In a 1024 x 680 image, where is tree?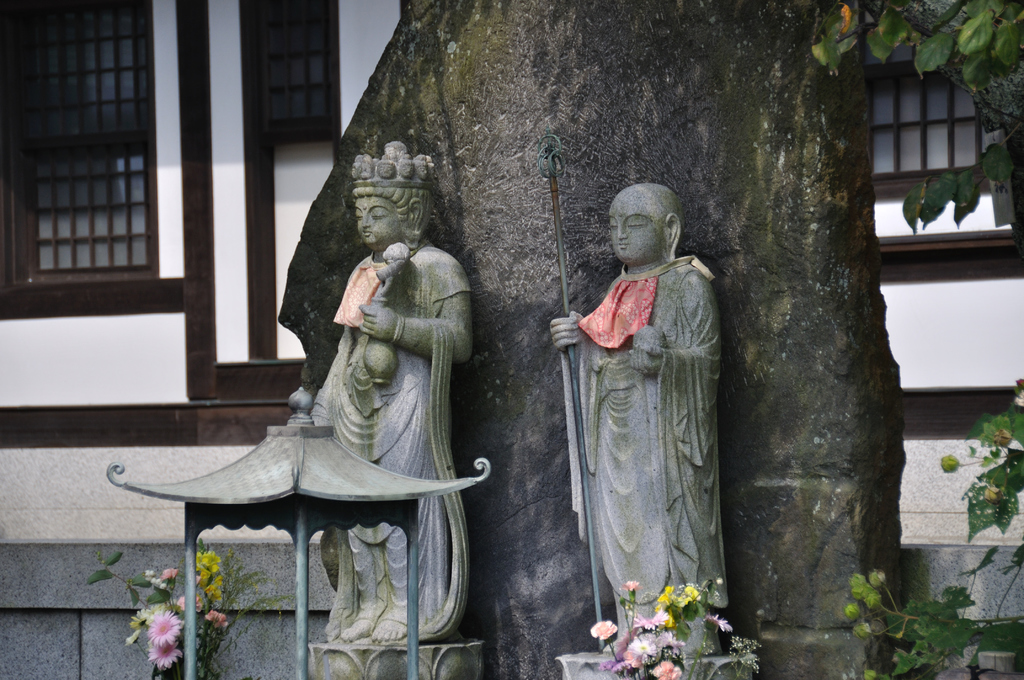
Rect(280, 0, 904, 679).
